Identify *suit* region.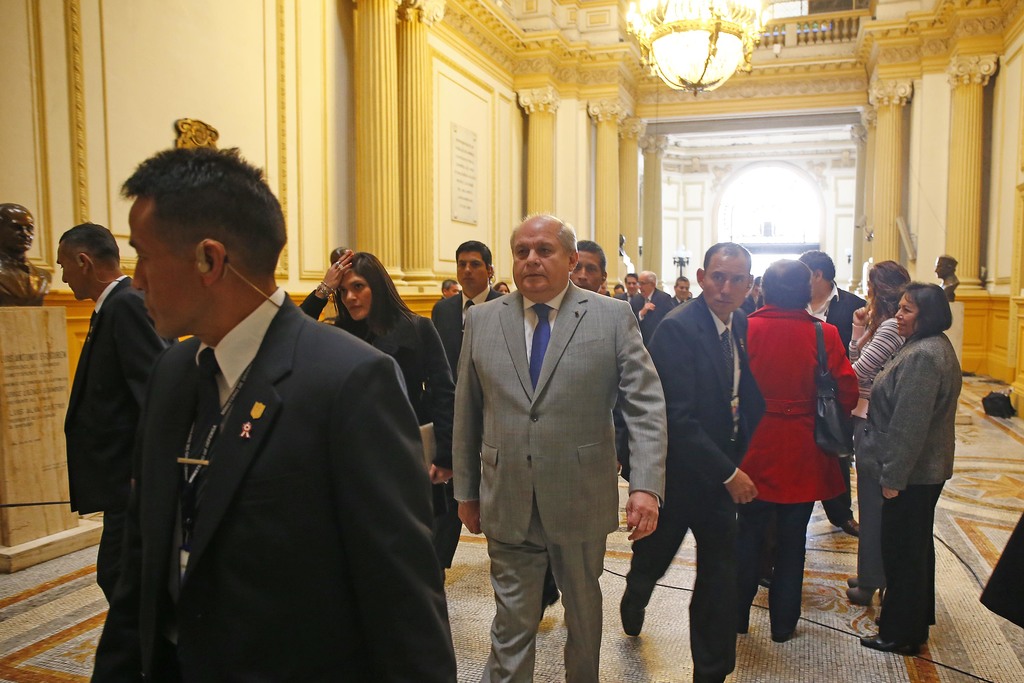
Region: BBox(295, 295, 452, 567).
